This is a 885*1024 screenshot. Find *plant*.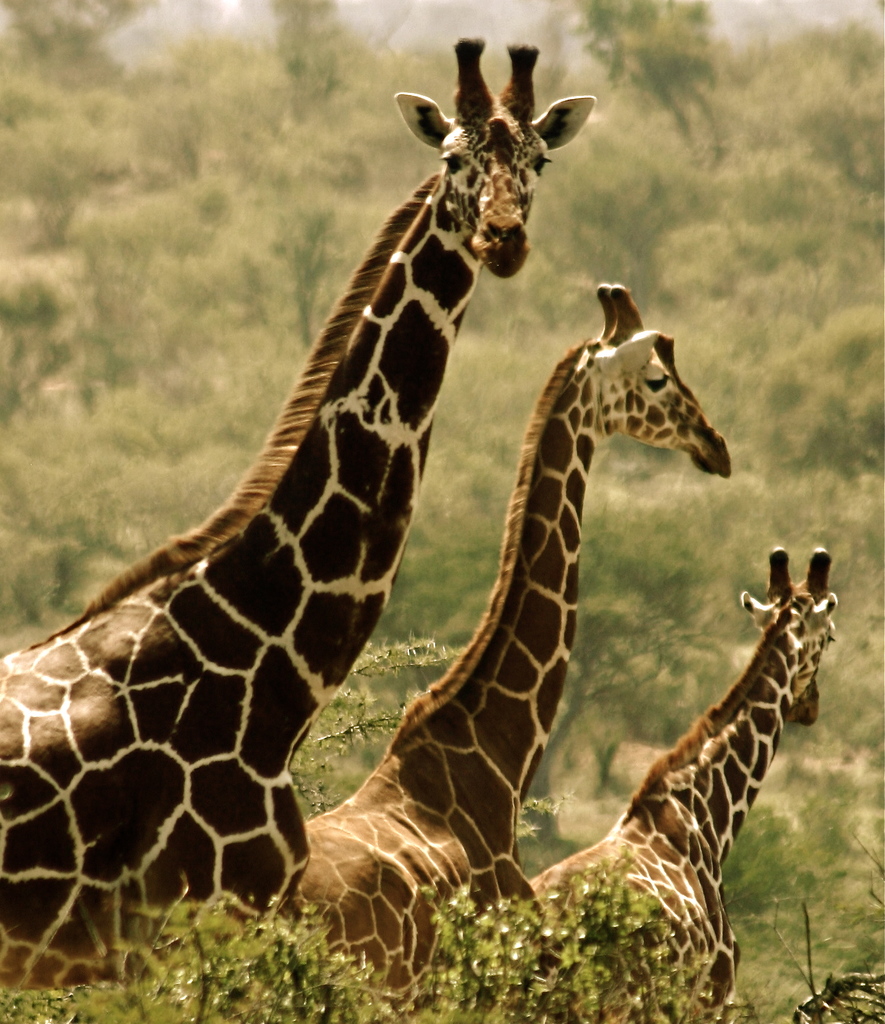
Bounding box: (x1=6, y1=0, x2=884, y2=1023).
